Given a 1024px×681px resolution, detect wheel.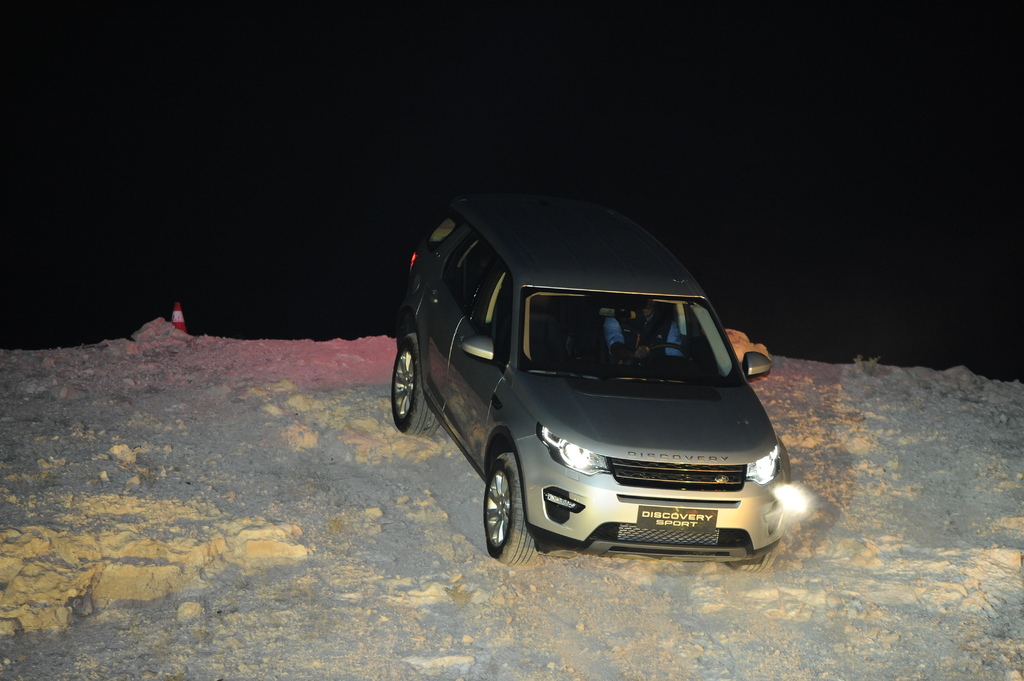
632, 341, 689, 362.
